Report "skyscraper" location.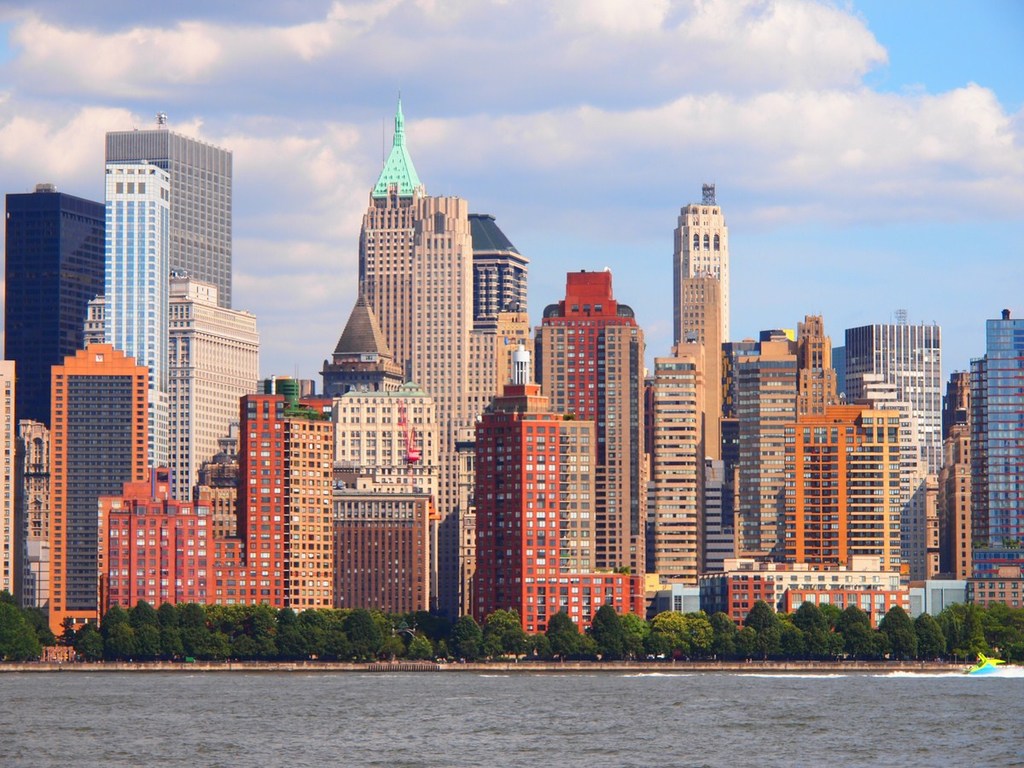
Report: (358,191,422,346).
